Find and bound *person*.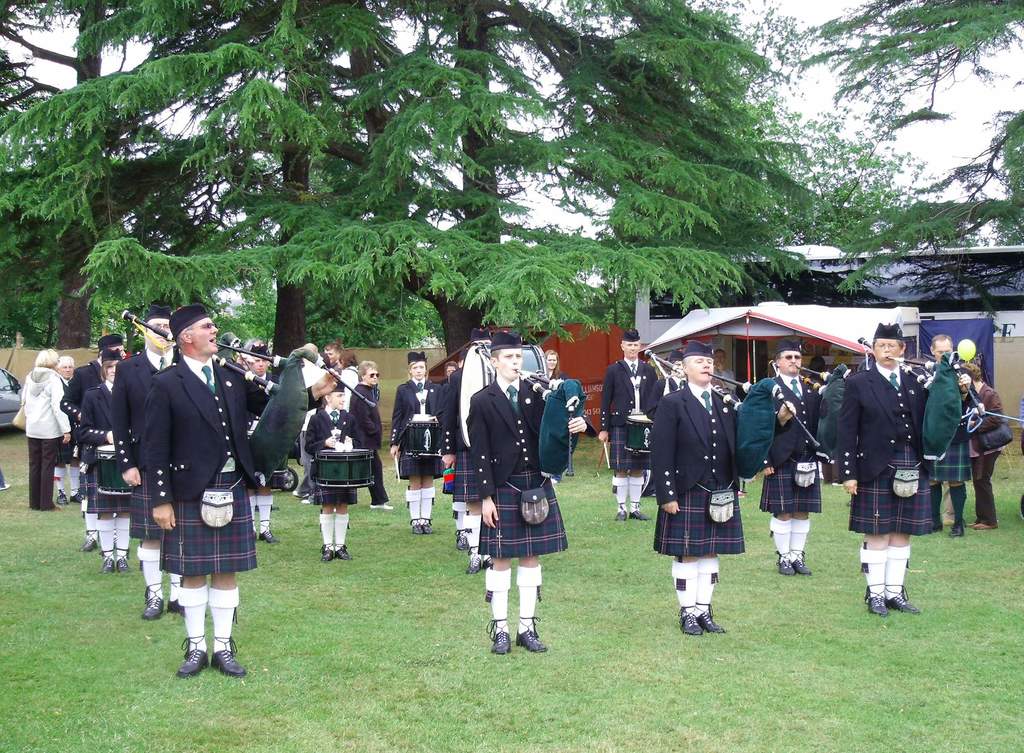
Bound: 6/353/77/510.
